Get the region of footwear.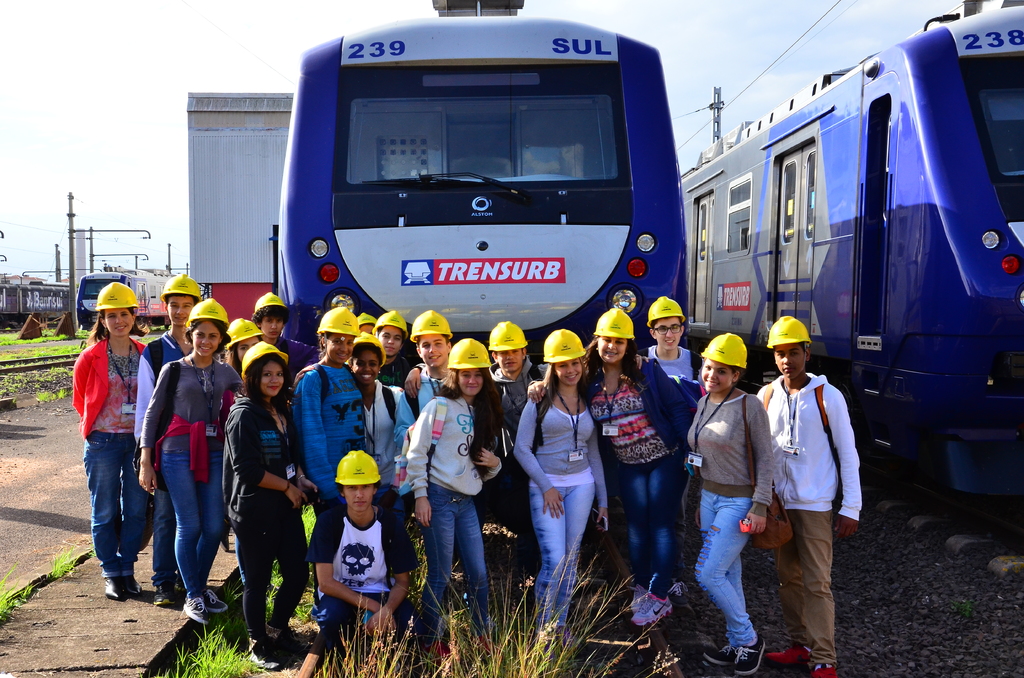
l=723, t=634, r=763, b=677.
